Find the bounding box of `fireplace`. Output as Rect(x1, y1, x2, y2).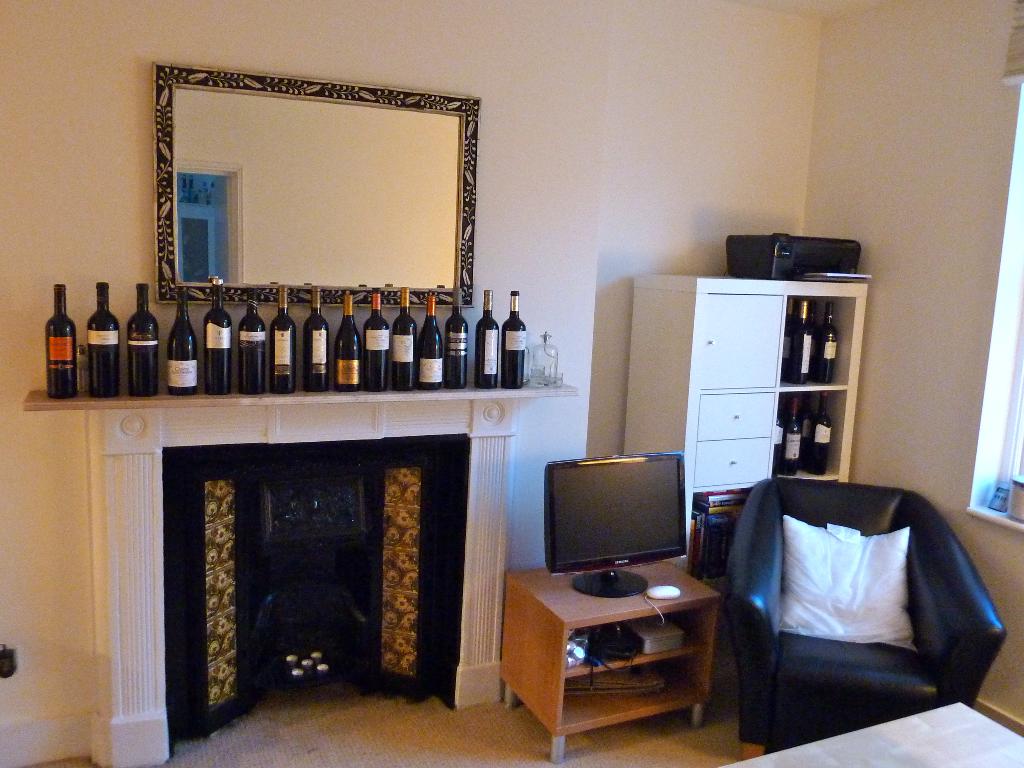
Rect(22, 387, 579, 767).
